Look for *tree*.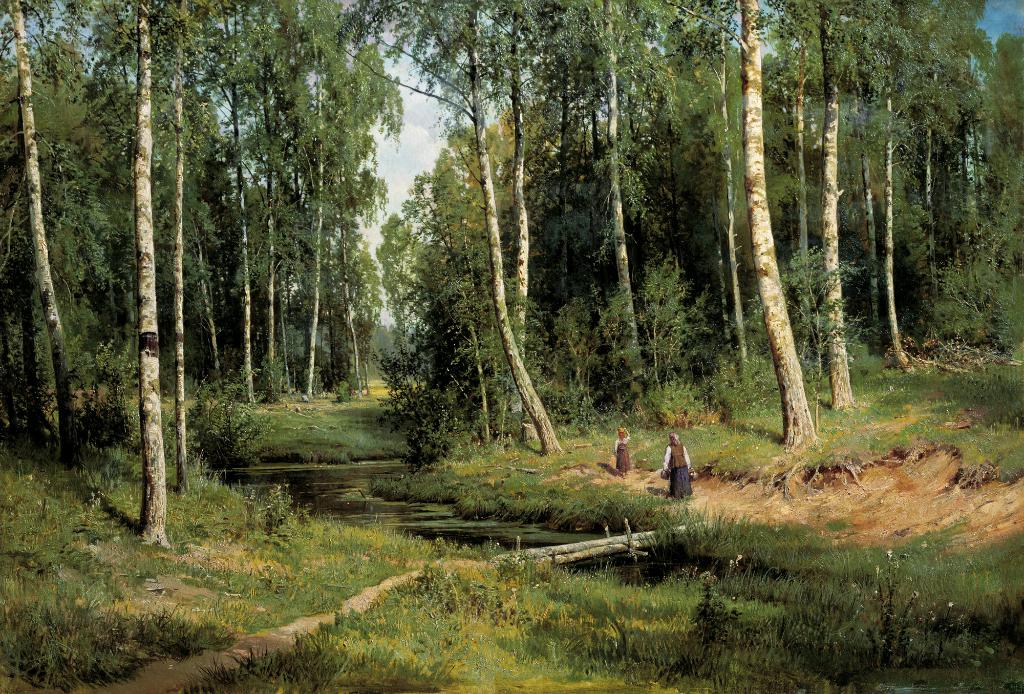
Found: BBox(95, 8, 920, 519).
